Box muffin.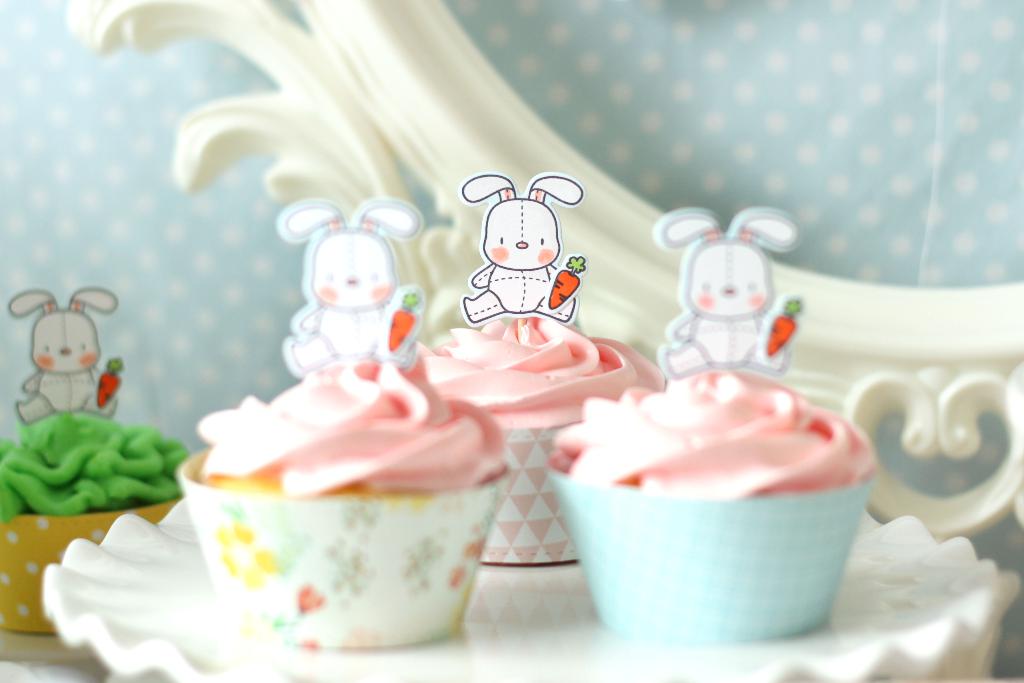
[left=176, top=193, right=511, bottom=647].
